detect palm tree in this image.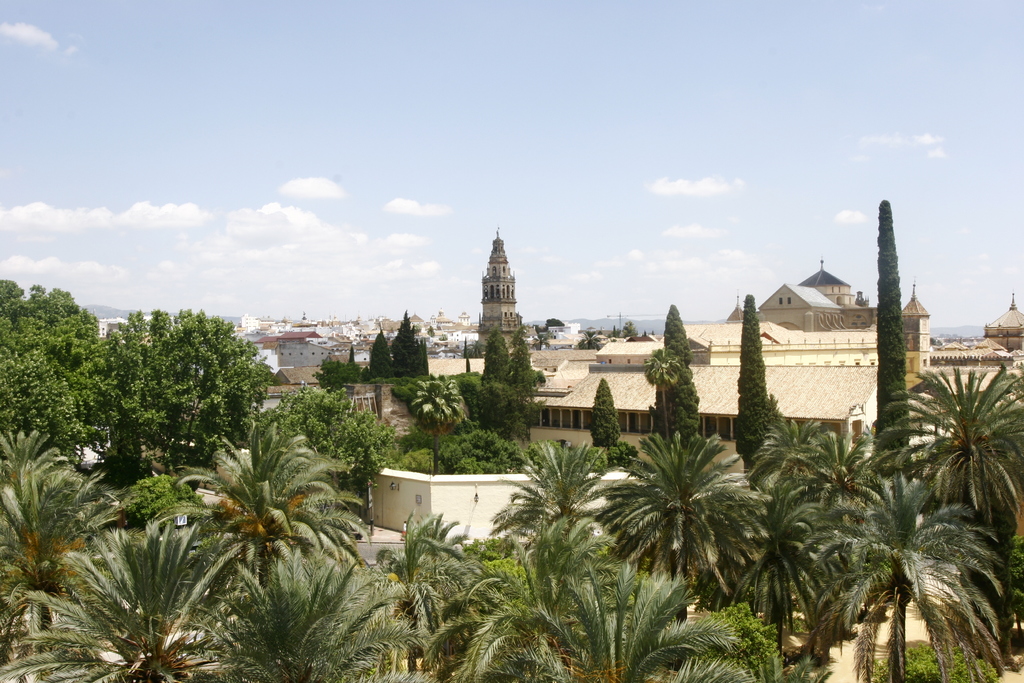
Detection: box=[888, 356, 1022, 537].
